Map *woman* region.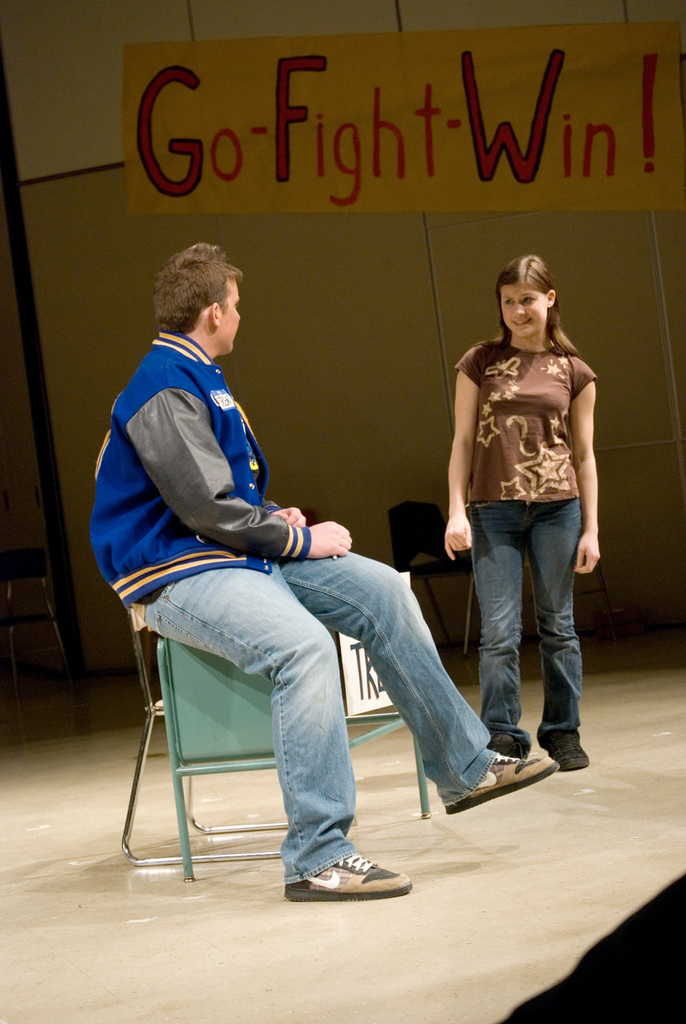
Mapped to left=442, top=250, right=610, bottom=783.
